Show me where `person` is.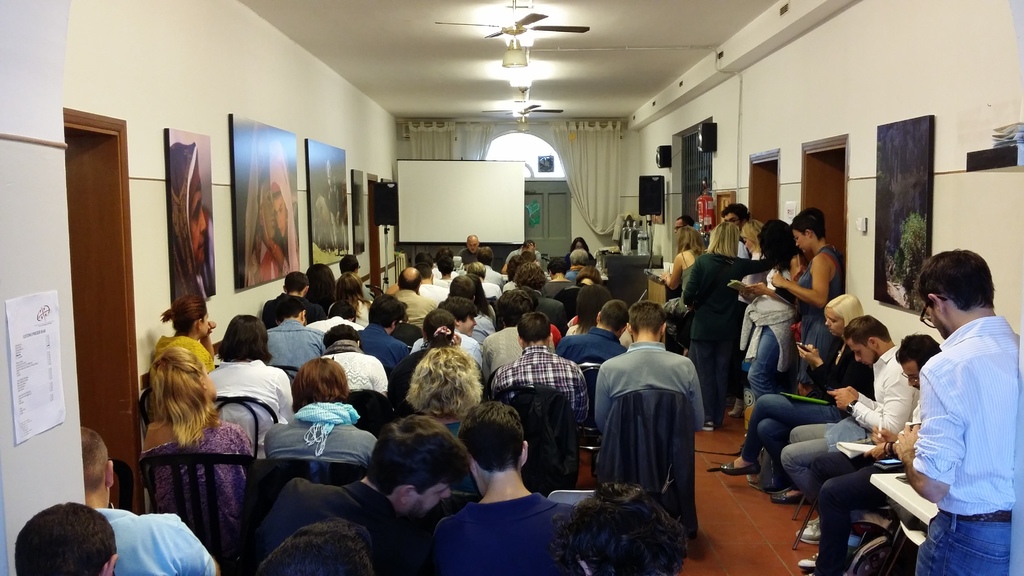
`person` is at l=765, t=306, r=920, b=499.
